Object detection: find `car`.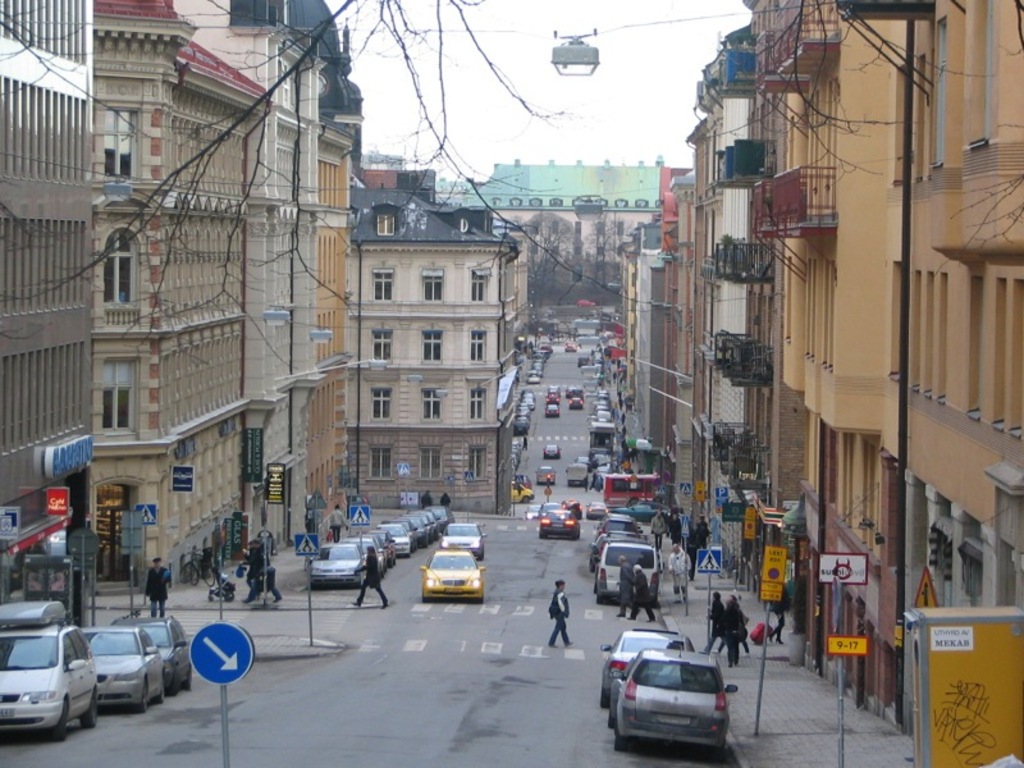
369/534/392/573.
